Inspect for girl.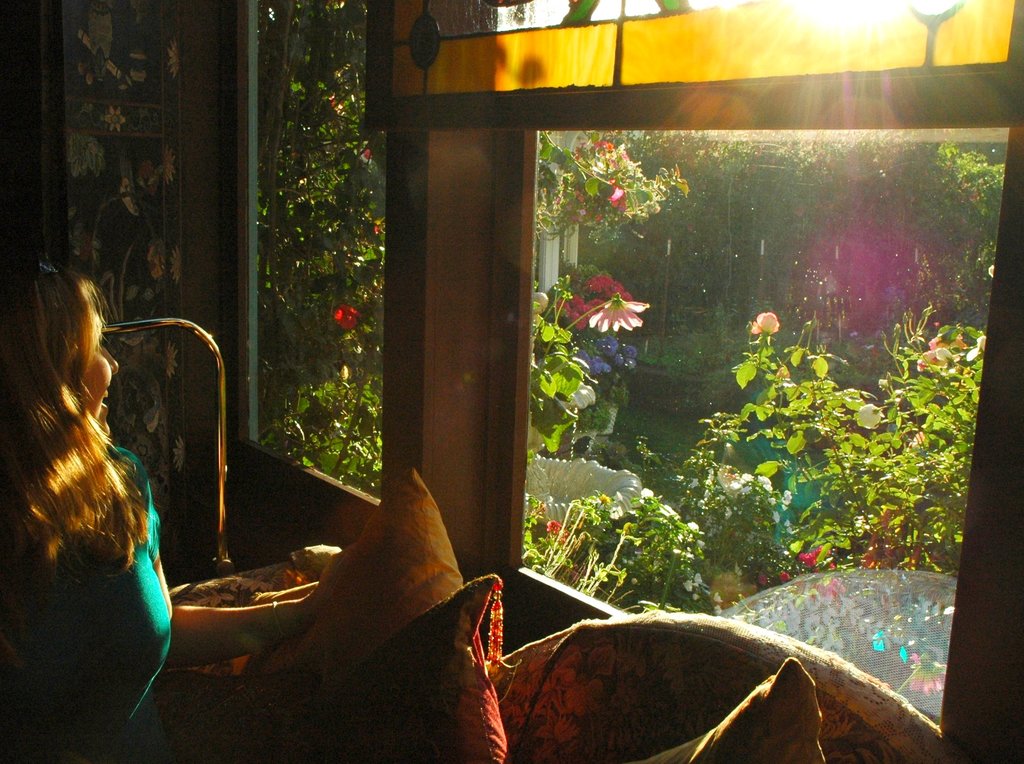
Inspection: (x1=0, y1=256, x2=321, y2=763).
